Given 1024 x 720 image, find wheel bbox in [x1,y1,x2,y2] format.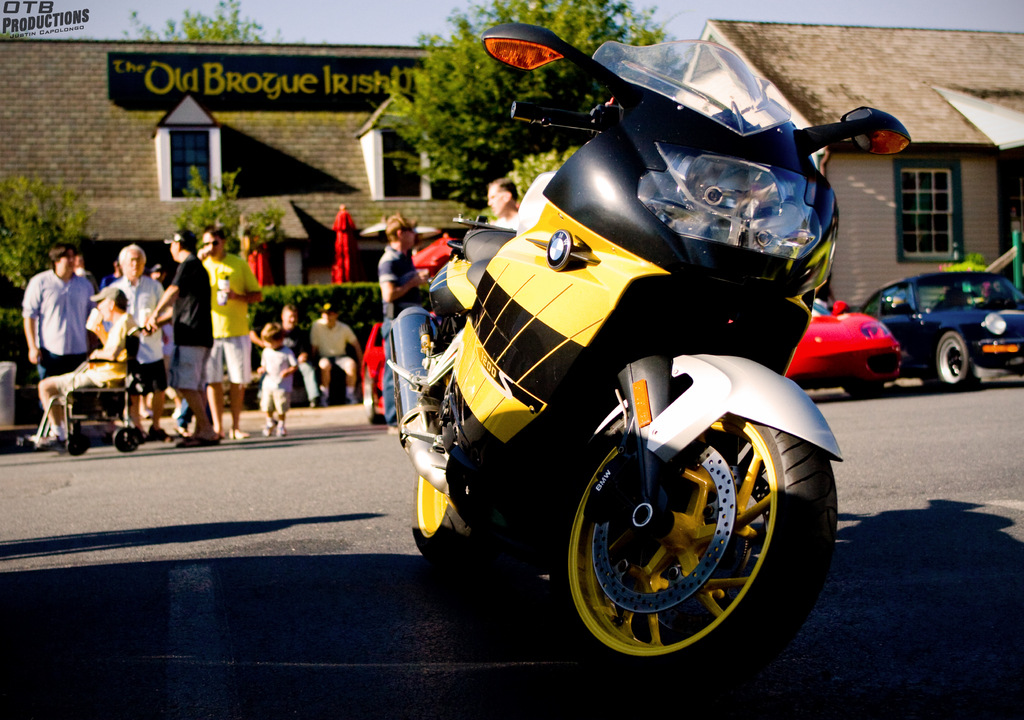
[404,444,481,558].
